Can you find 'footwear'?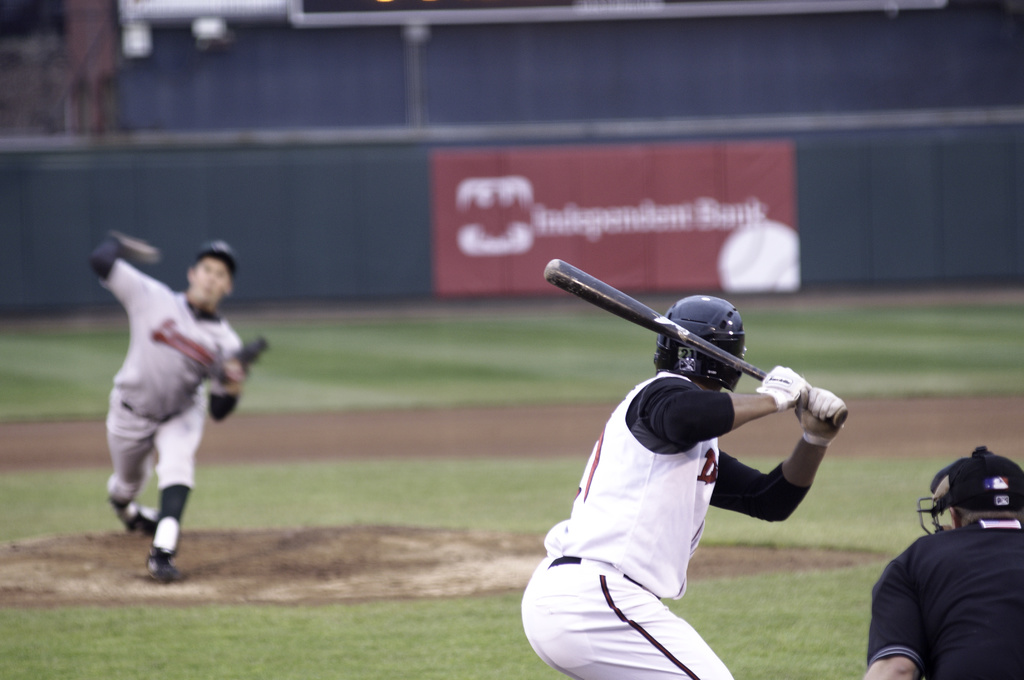
Yes, bounding box: [118, 503, 167, 535].
